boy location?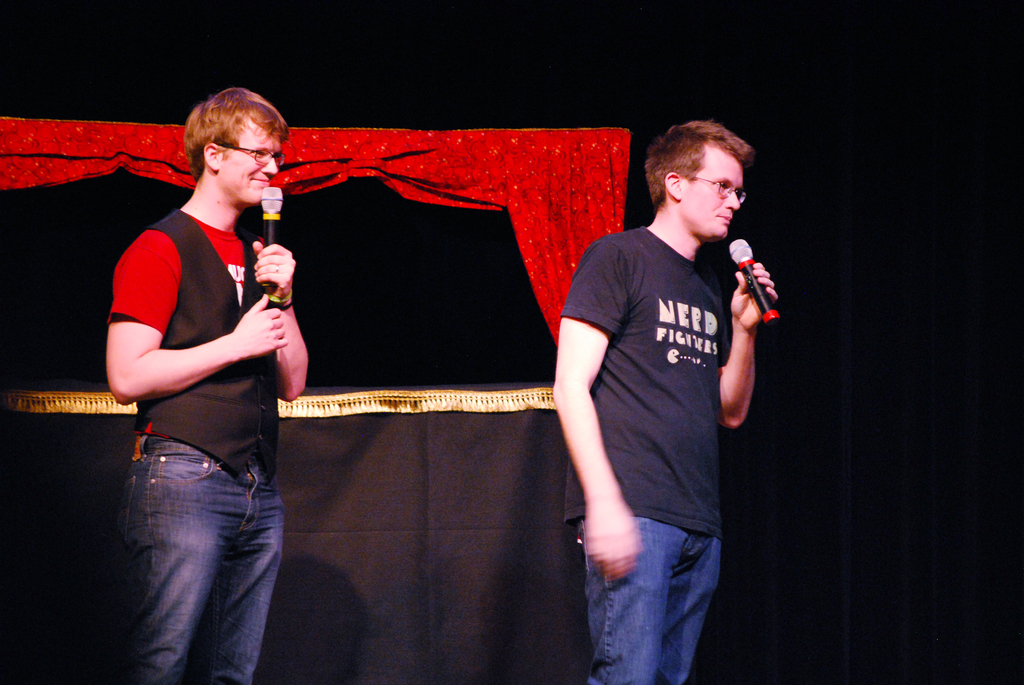
[538, 109, 790, 661]
